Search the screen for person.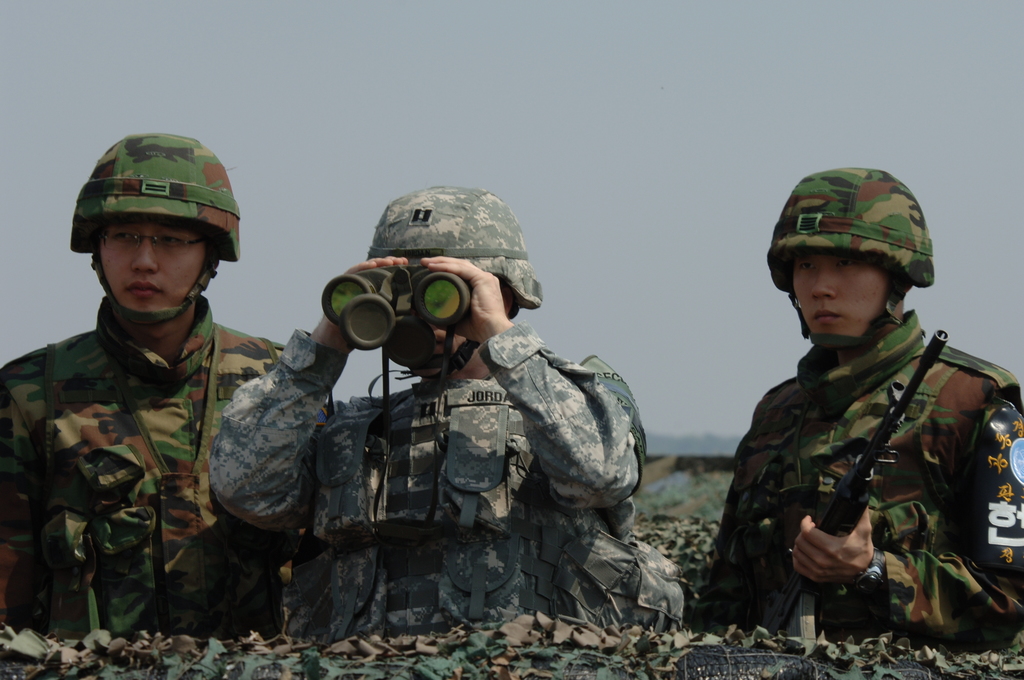
Found at bbox(202, 176, 683, 647).
